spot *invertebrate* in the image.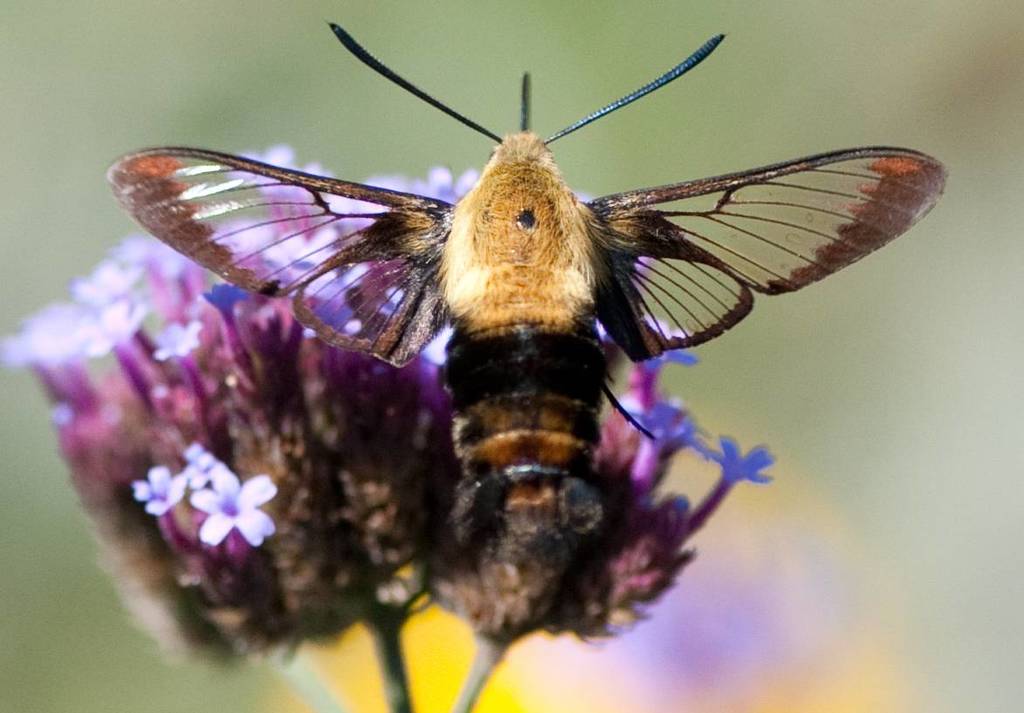
*invertebrate* found at x1=100, y1=22, x2=950, y2=649.
